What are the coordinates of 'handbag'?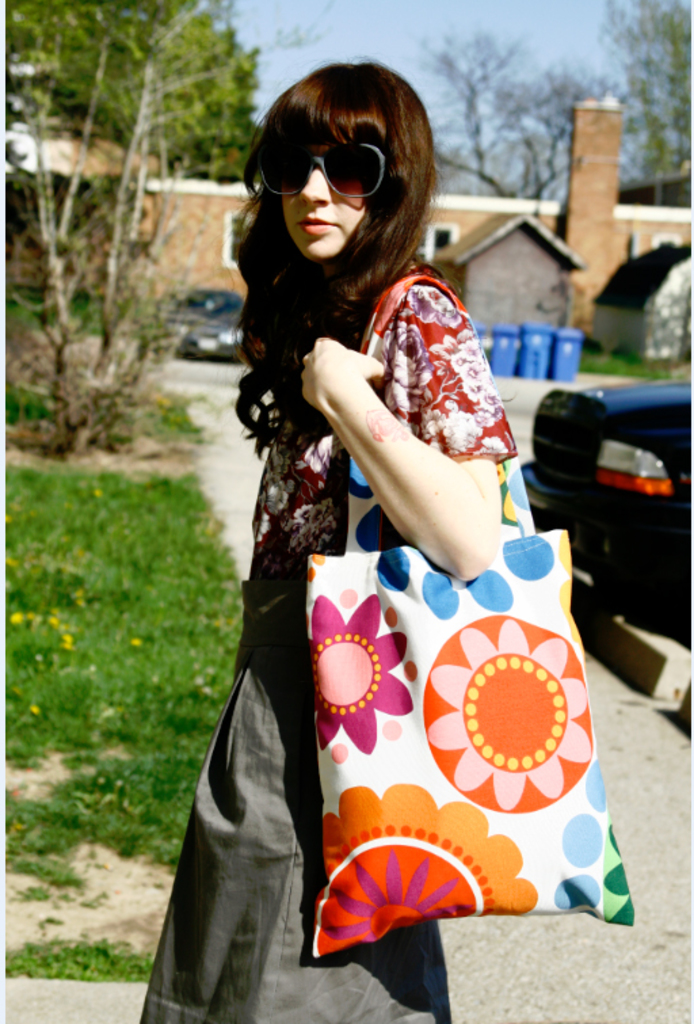
[306, 277, 636, 962].
